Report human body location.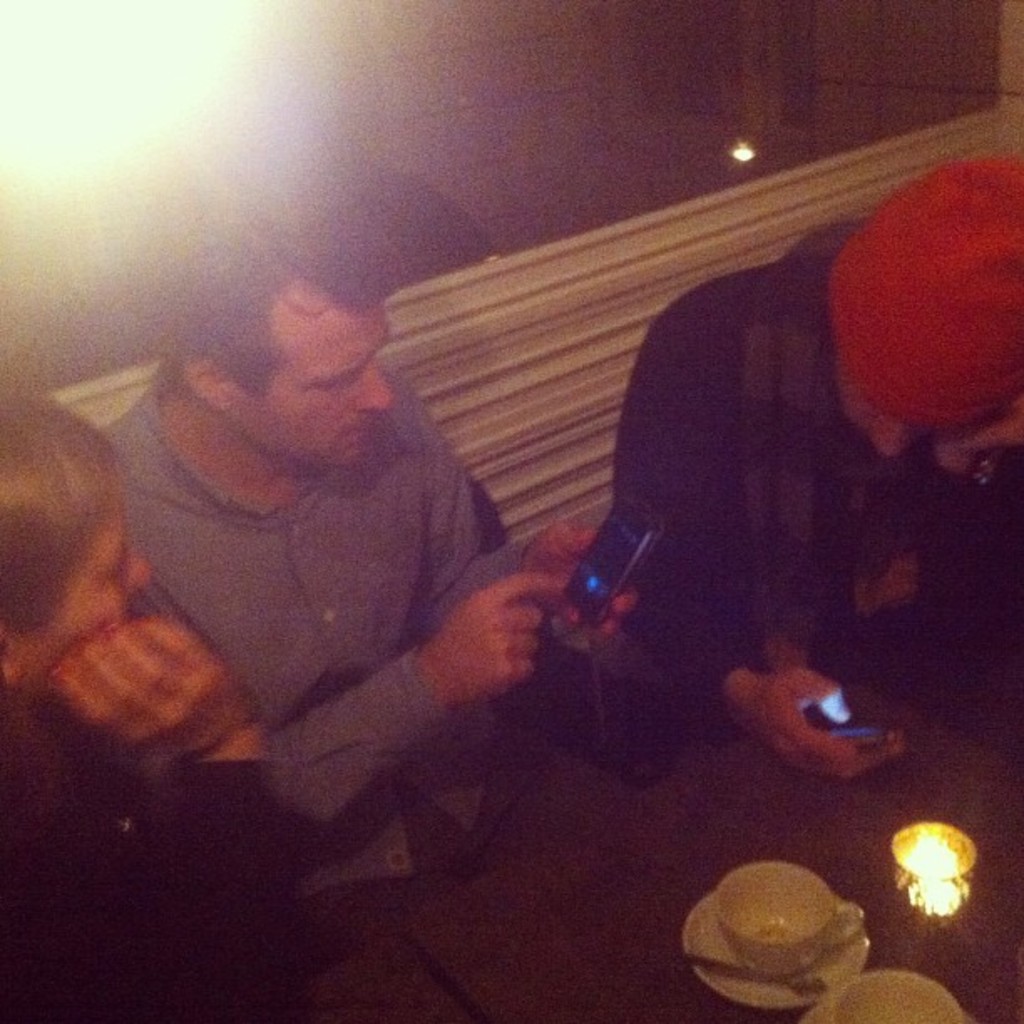
Report: pyautogui.locateOnScreen(567, 141, 1022, 800).
